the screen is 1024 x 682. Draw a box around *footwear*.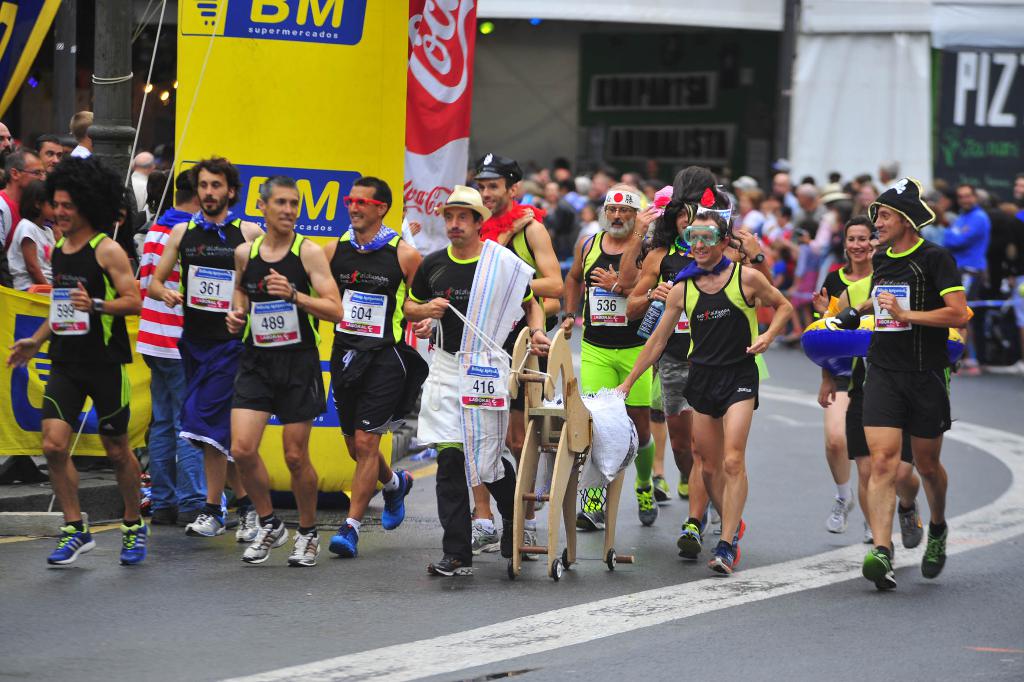
detection(648, 472, 671, 506).
